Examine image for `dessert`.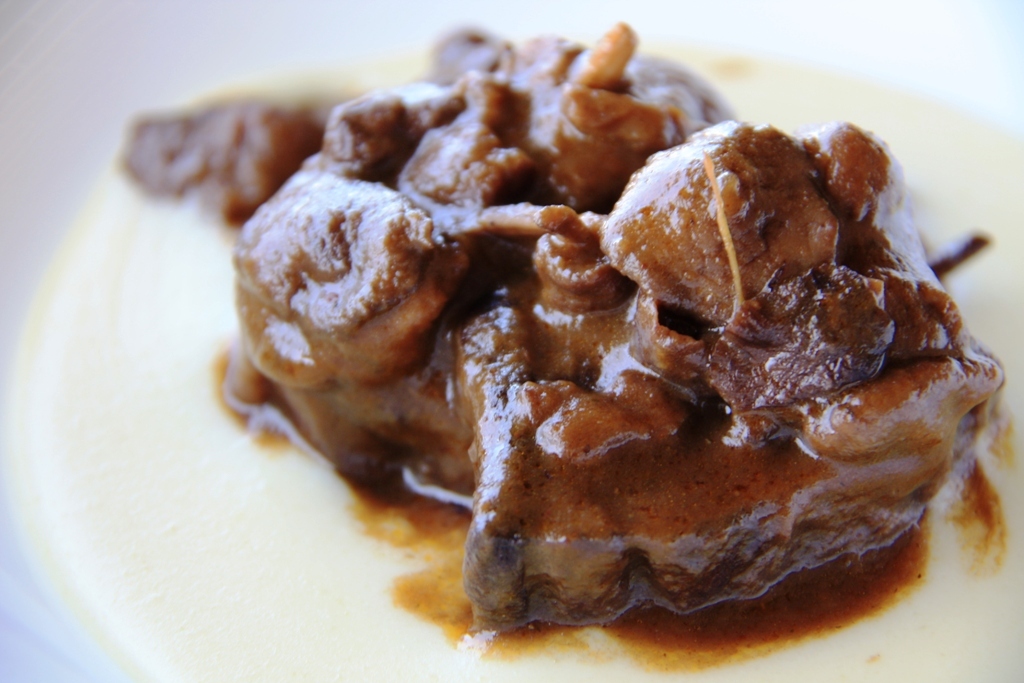
Examination result: {"x1": 178, "y1": 61, "x2": 1001, "y2": 623}.
